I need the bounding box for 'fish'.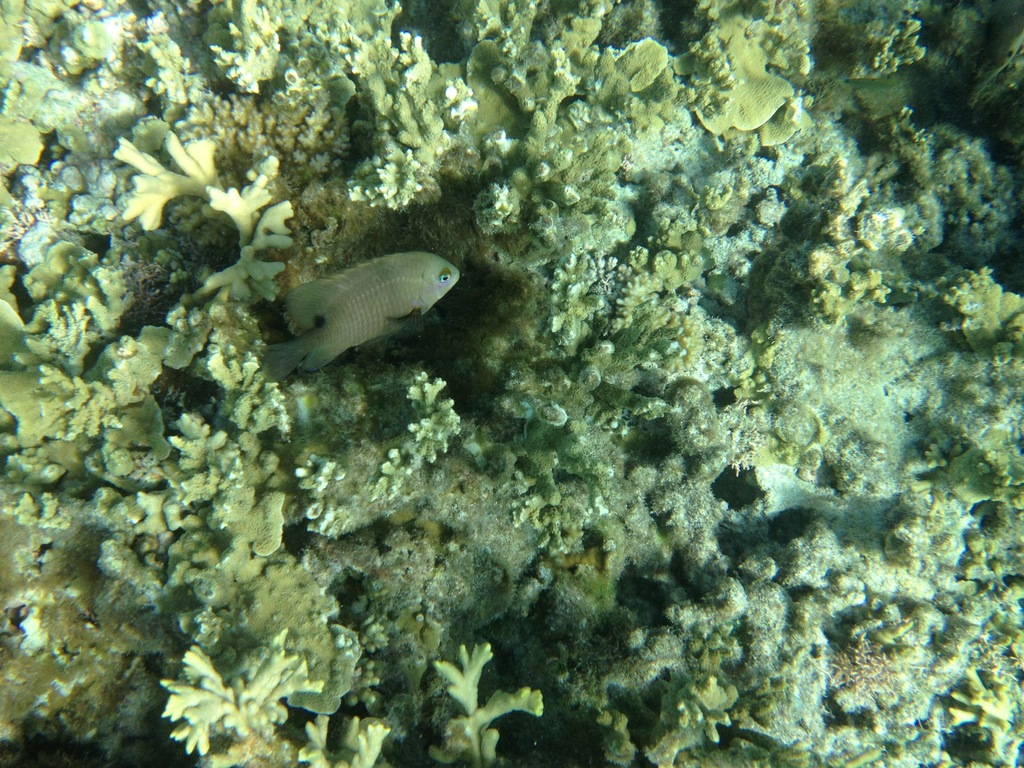
Here it is: left=268, top=241, right=457, bottom=381.
